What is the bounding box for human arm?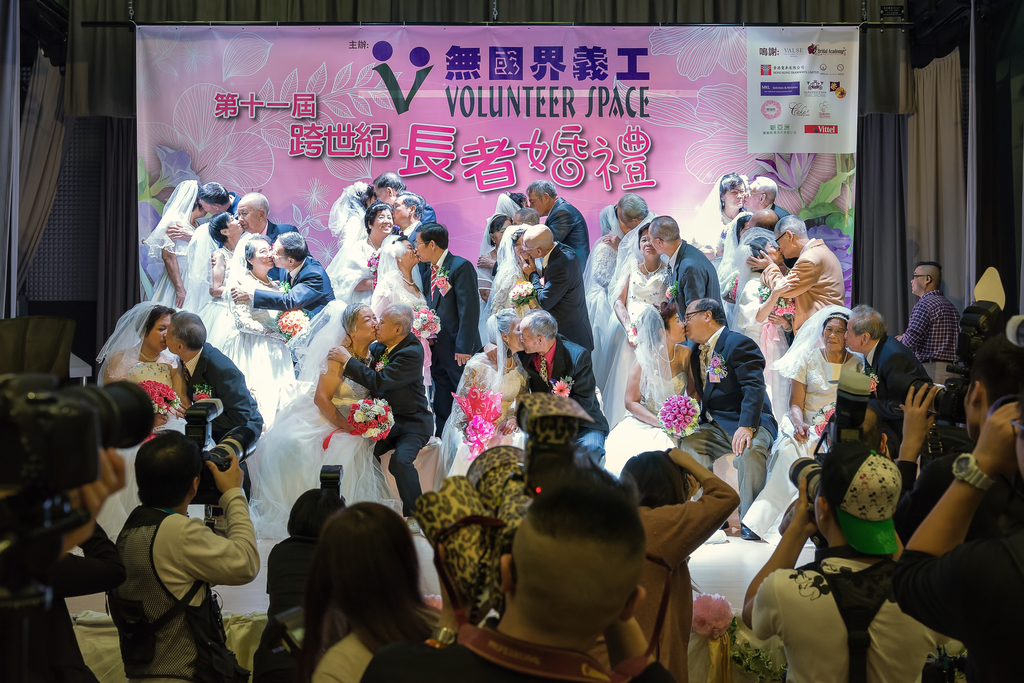
[x1=740, y1=247, x2=819, y2=299].
